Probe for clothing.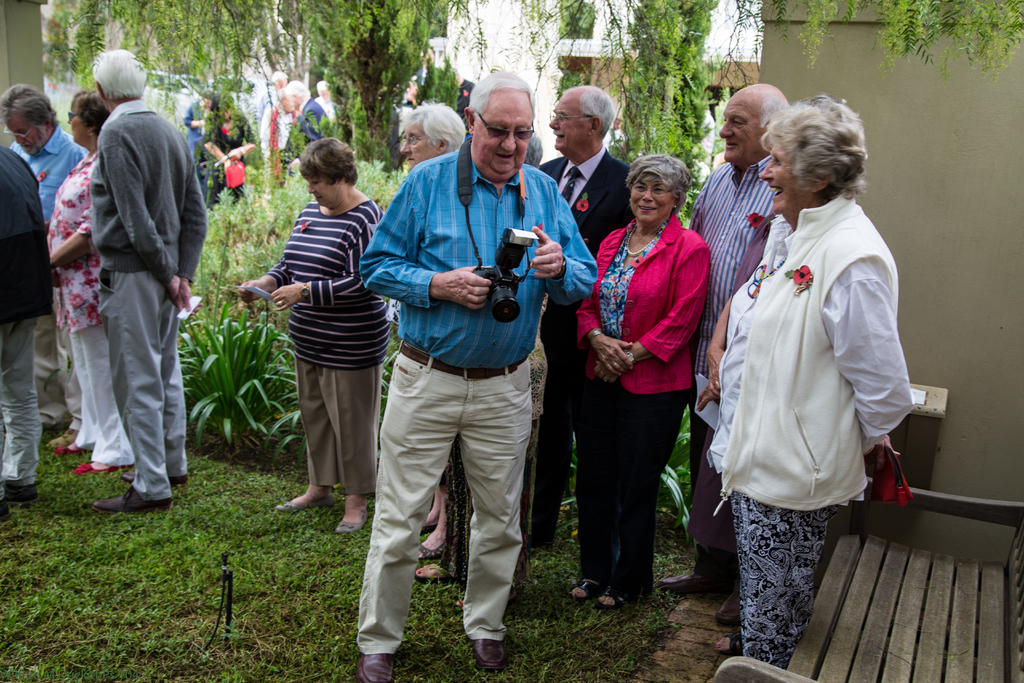
Probe result: bbox=[321, 99, 332, 113].
